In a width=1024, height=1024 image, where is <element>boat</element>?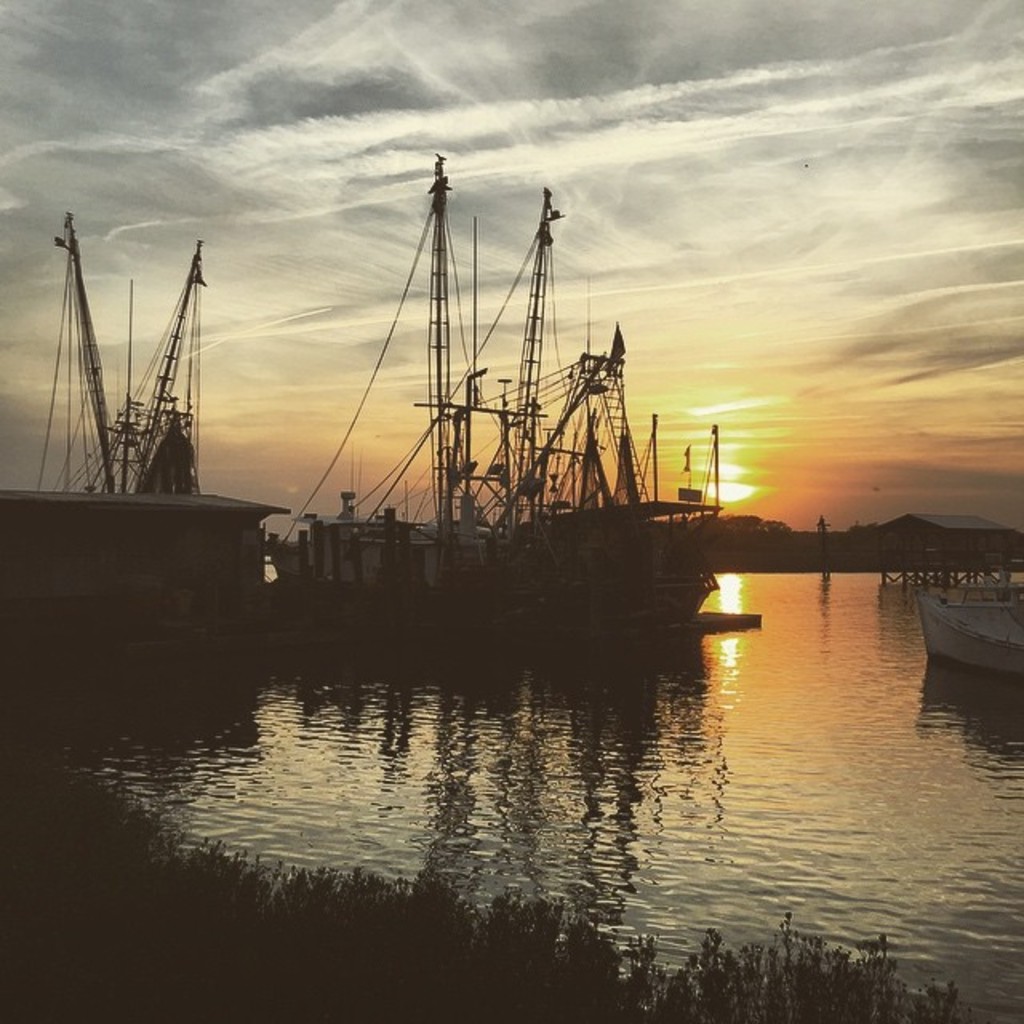
[0, 210, 294, 598].
